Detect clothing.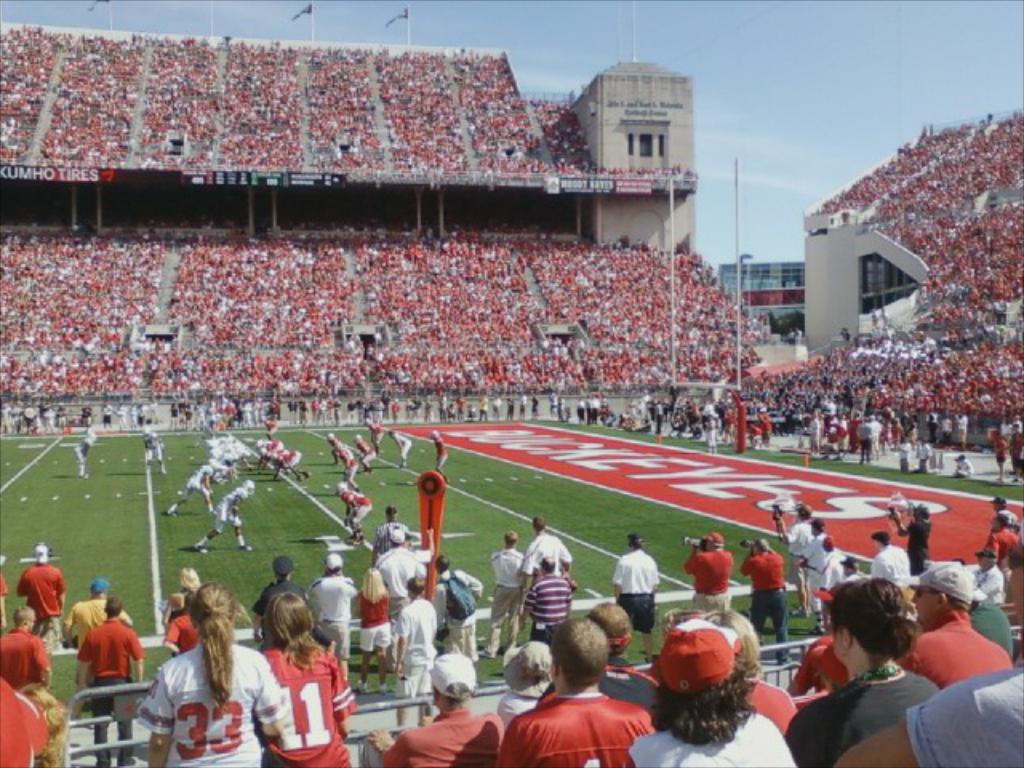
Detected at 531/536/570/640.
